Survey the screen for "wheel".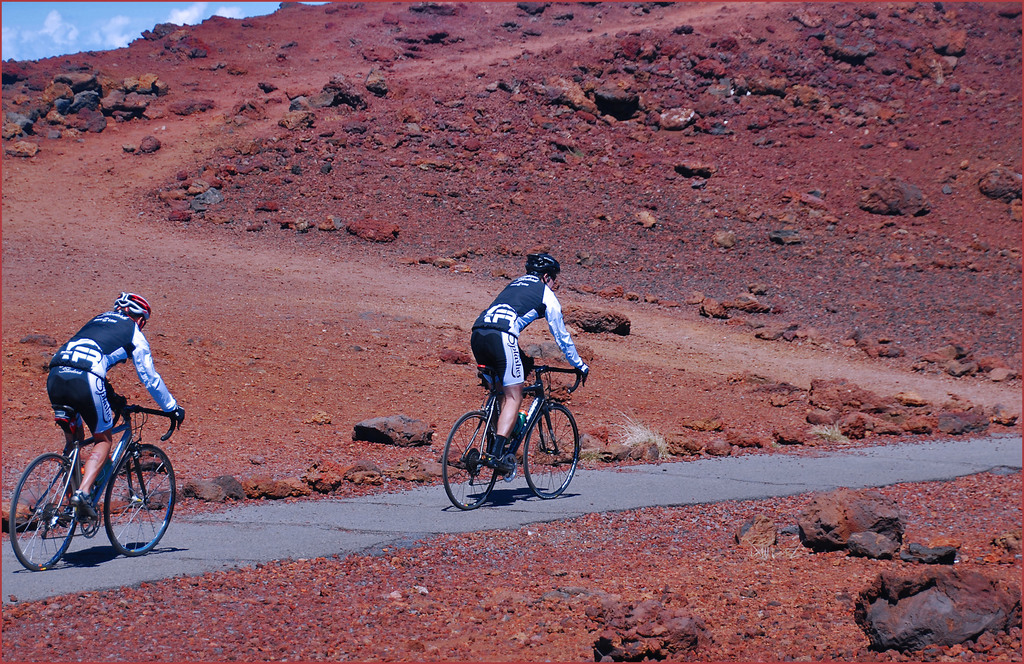
Survey found: {"left": 99, "top": 444, "right": 177, "bottom": 551}.
